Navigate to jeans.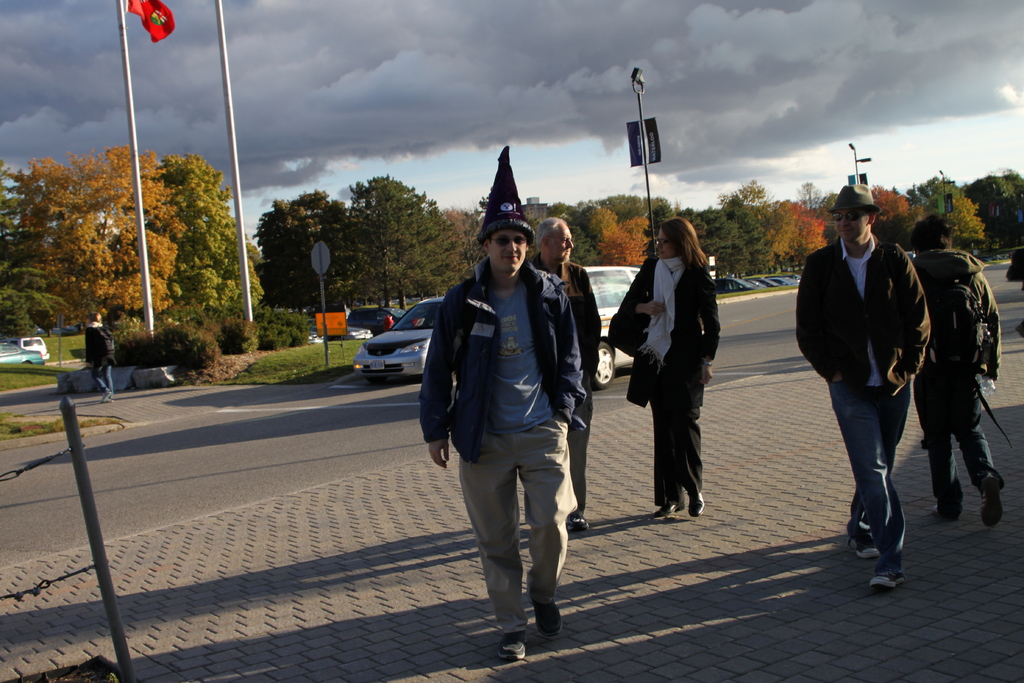
Navigation target: [911, 372, 998, 519].
